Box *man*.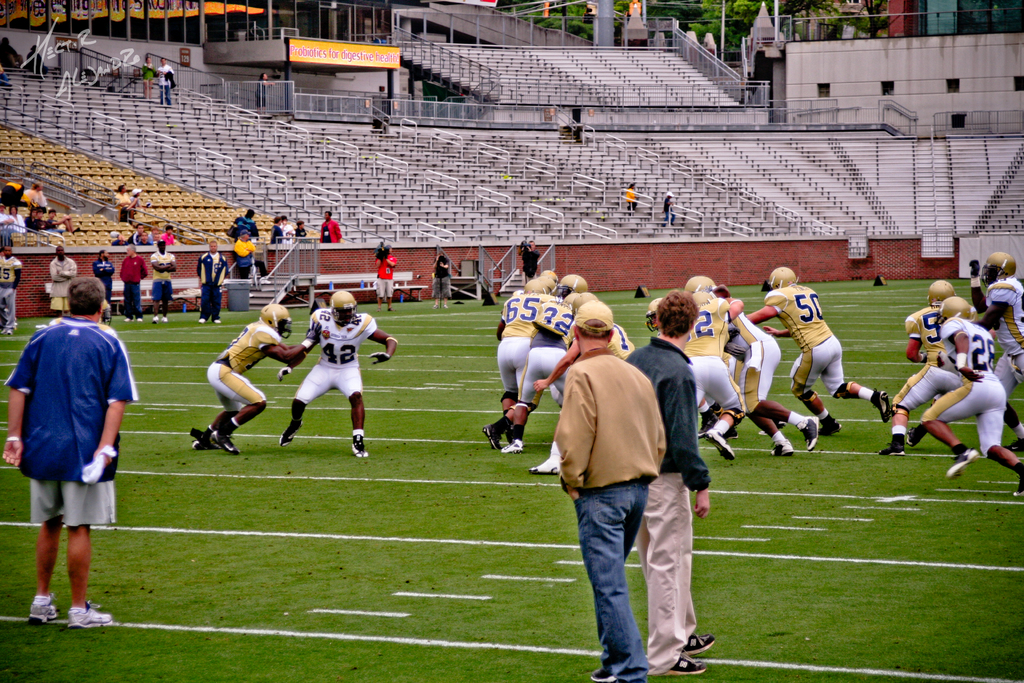
bbox(972, 251, 1023, 424).
